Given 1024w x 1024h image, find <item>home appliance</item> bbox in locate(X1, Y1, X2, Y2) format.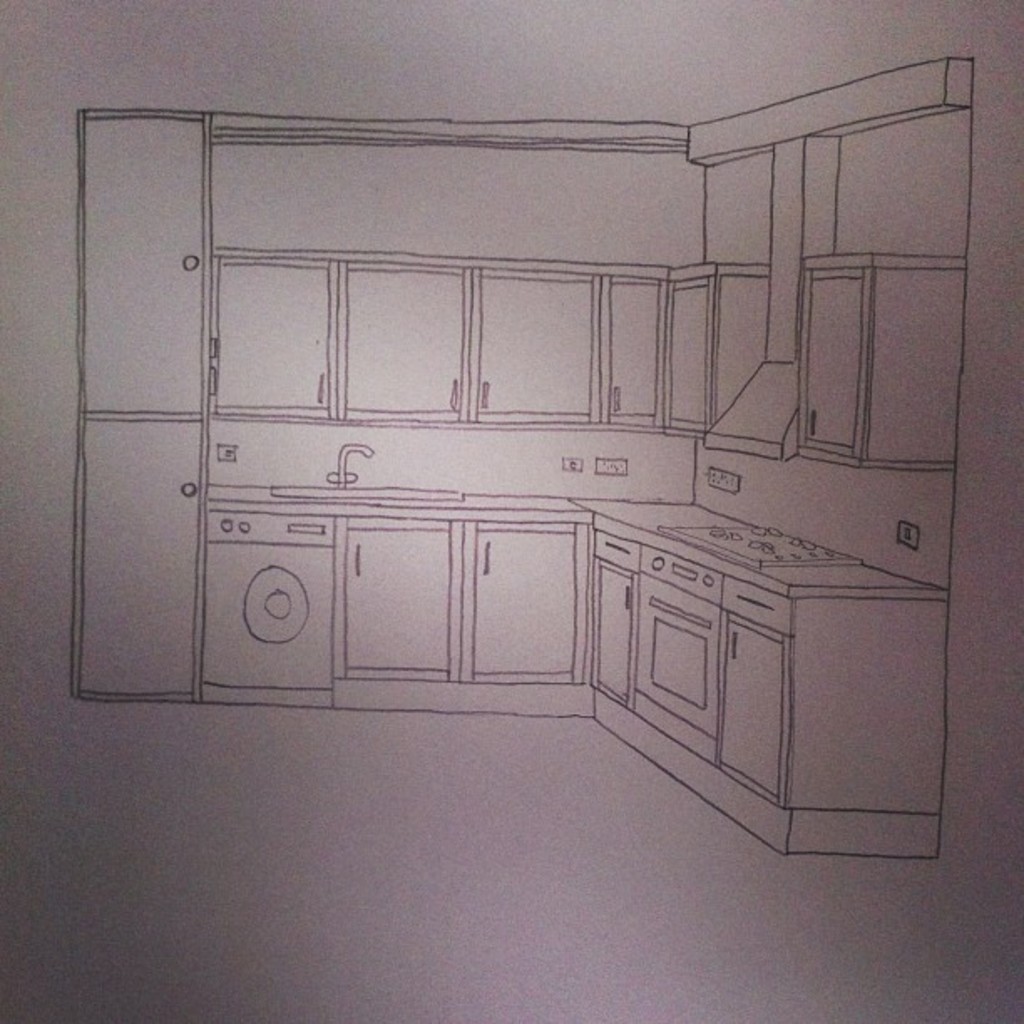
locate(587, 527, 644, 709).
